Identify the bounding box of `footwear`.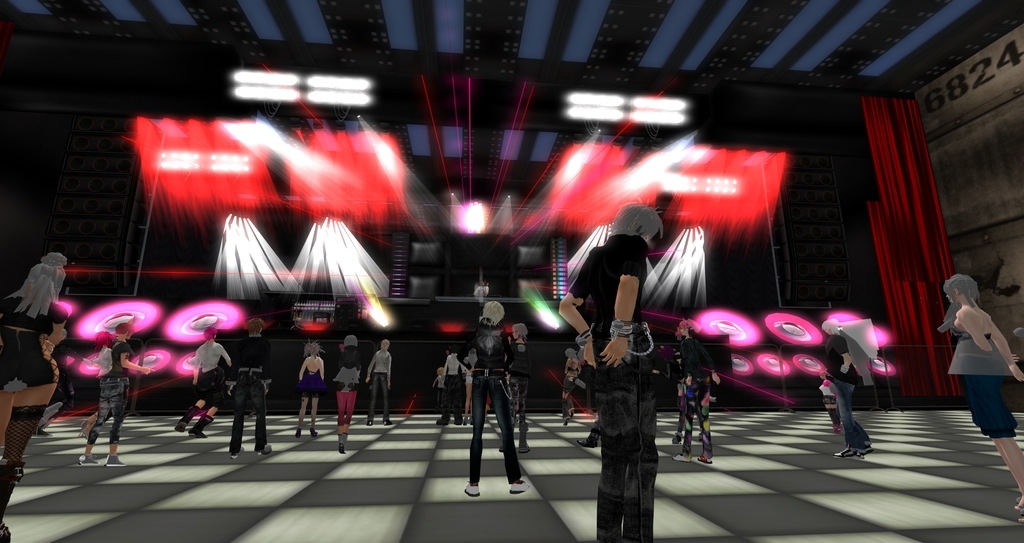
box=[506, 471, 533, 498].
